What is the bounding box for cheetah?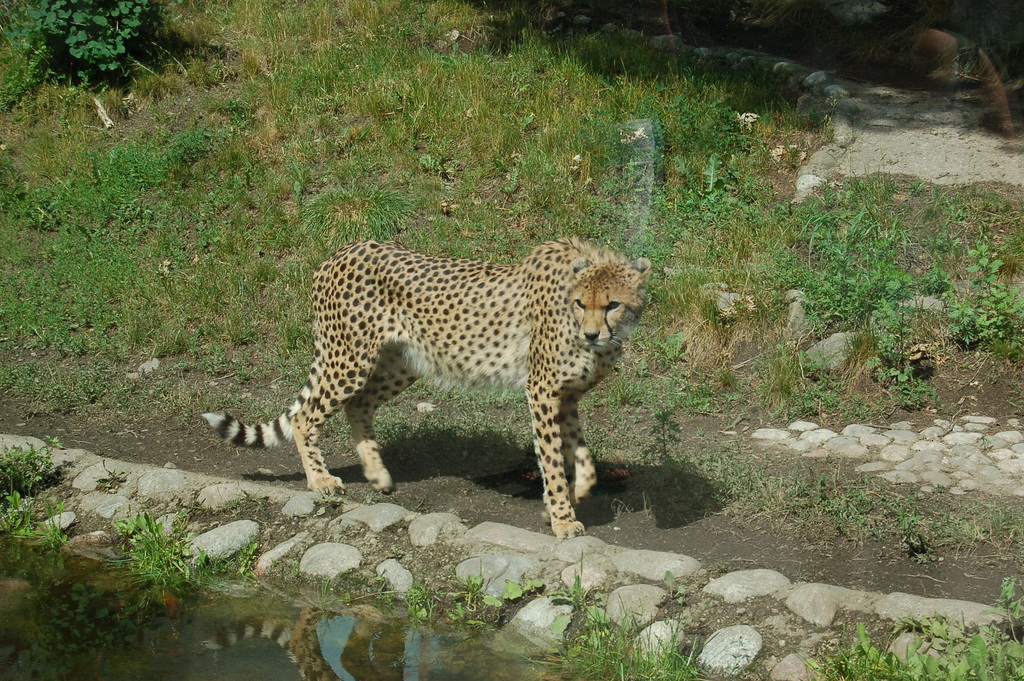
rect(203, 231, 654, 542).
